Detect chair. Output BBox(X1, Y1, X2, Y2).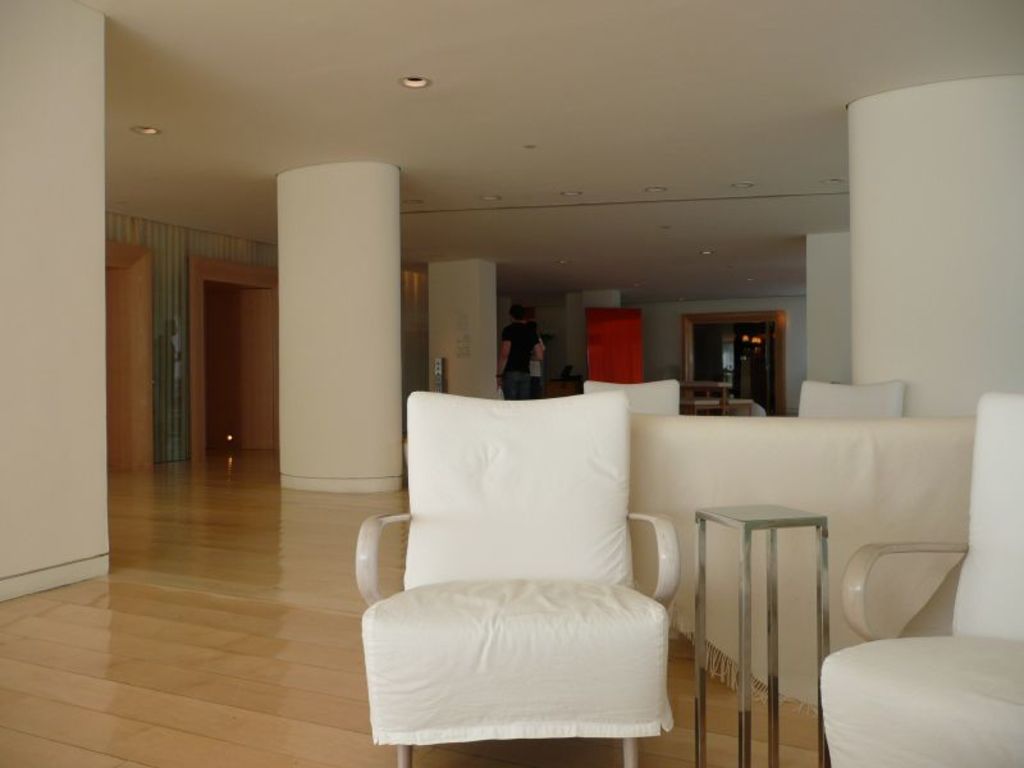
BBox(799, 383, 842, 417).
